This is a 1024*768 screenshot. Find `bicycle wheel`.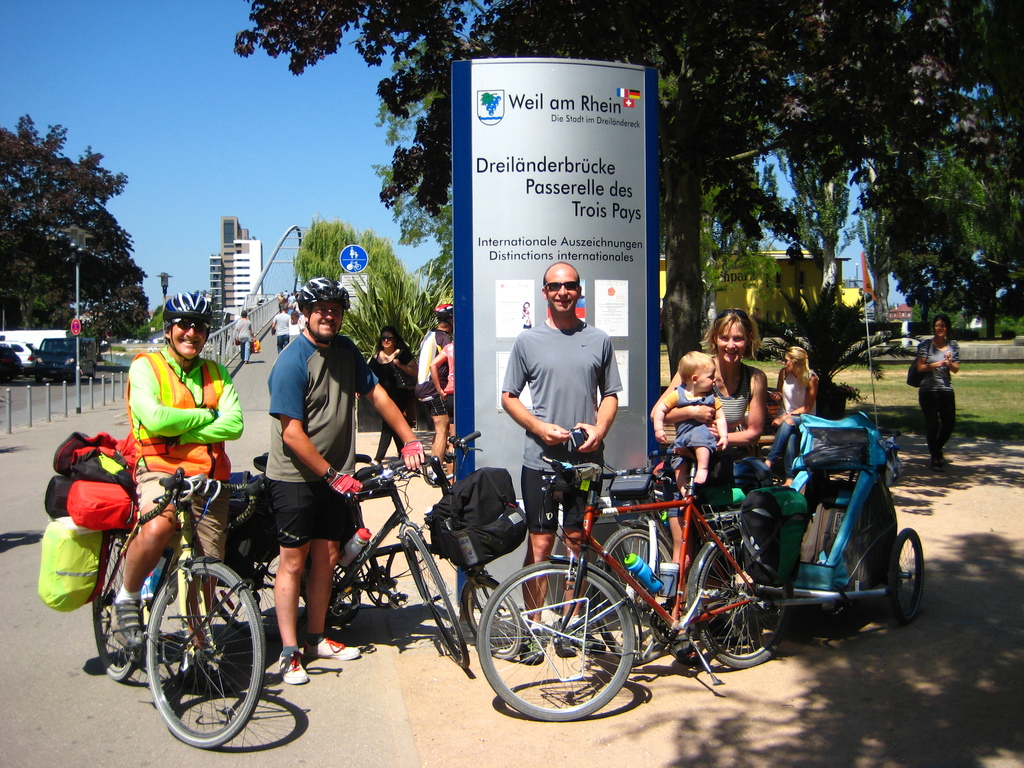
Bounding box: crop(885, 525, 927, 625).
